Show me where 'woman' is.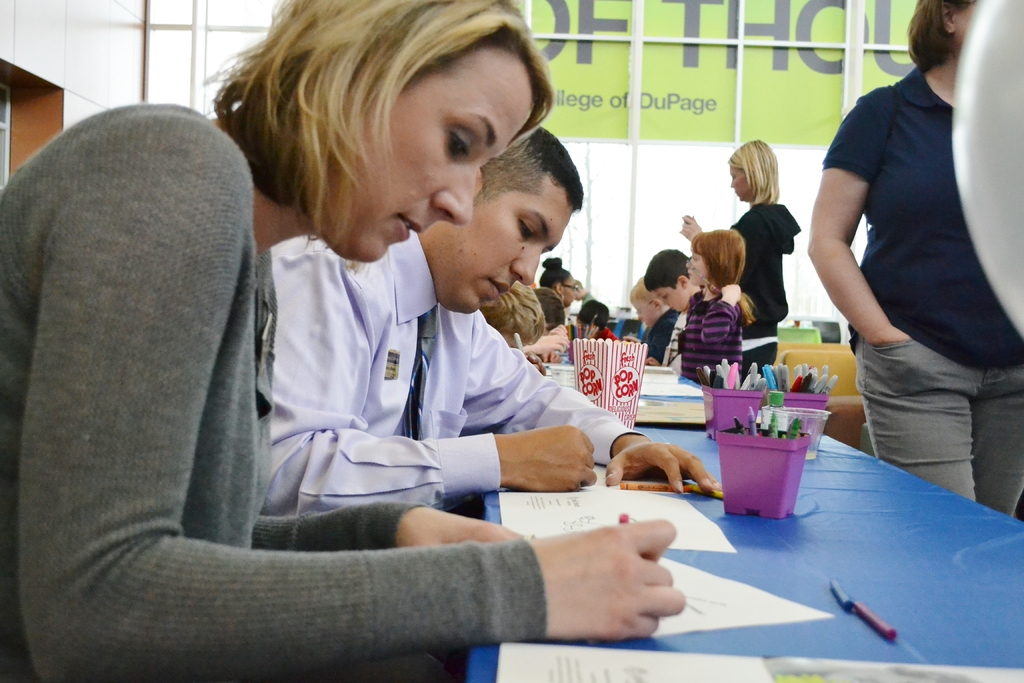
'woman' is at select_region(541, 256, 582, 306).
